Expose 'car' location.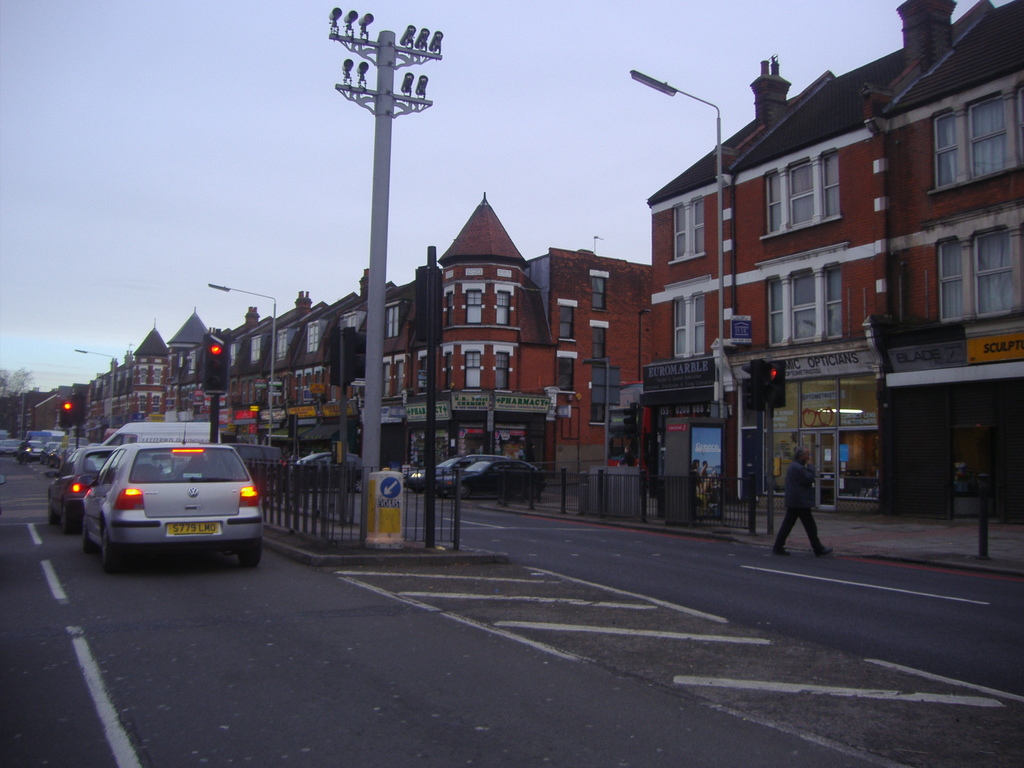
Exposed at l=408, t=451, r=505, b=492.
